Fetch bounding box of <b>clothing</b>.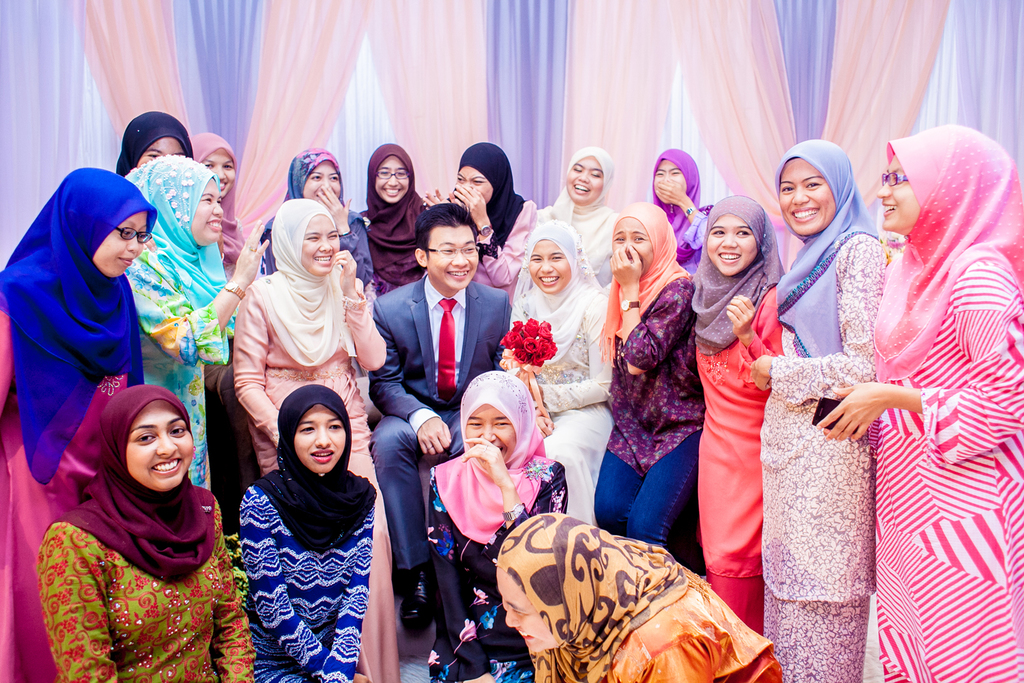
Bbox: x1=756, y1=138, x2=889, y2=682.
